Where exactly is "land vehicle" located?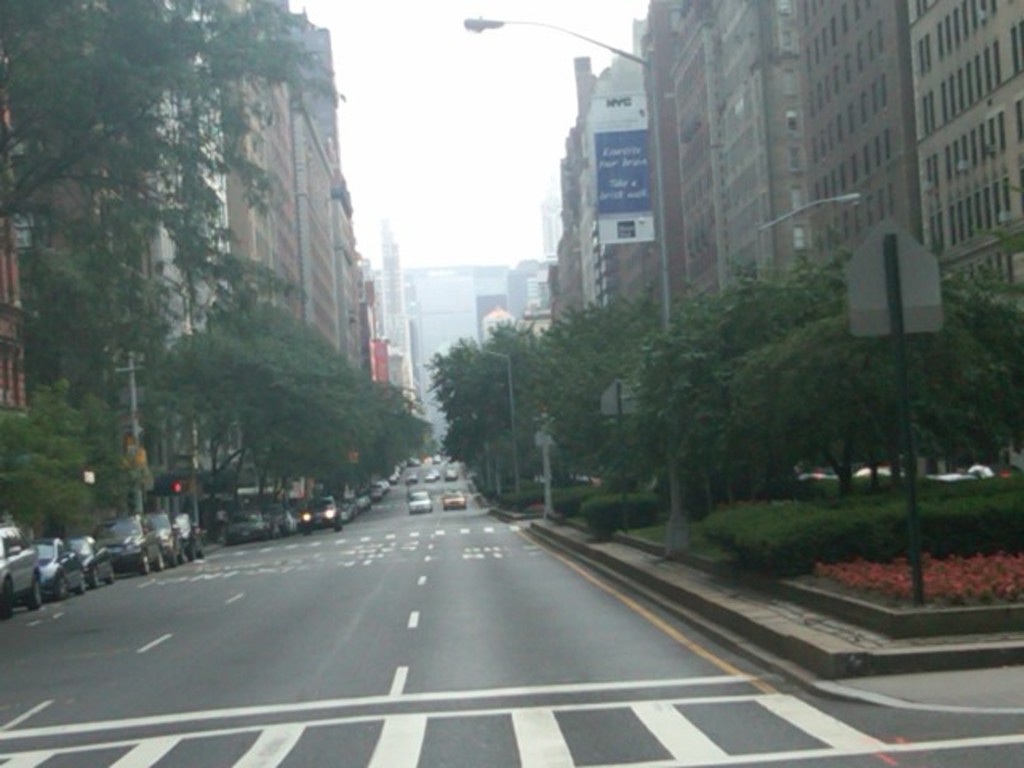
Its bounding box is (left=146, top=510, right=186, bottom=571).
